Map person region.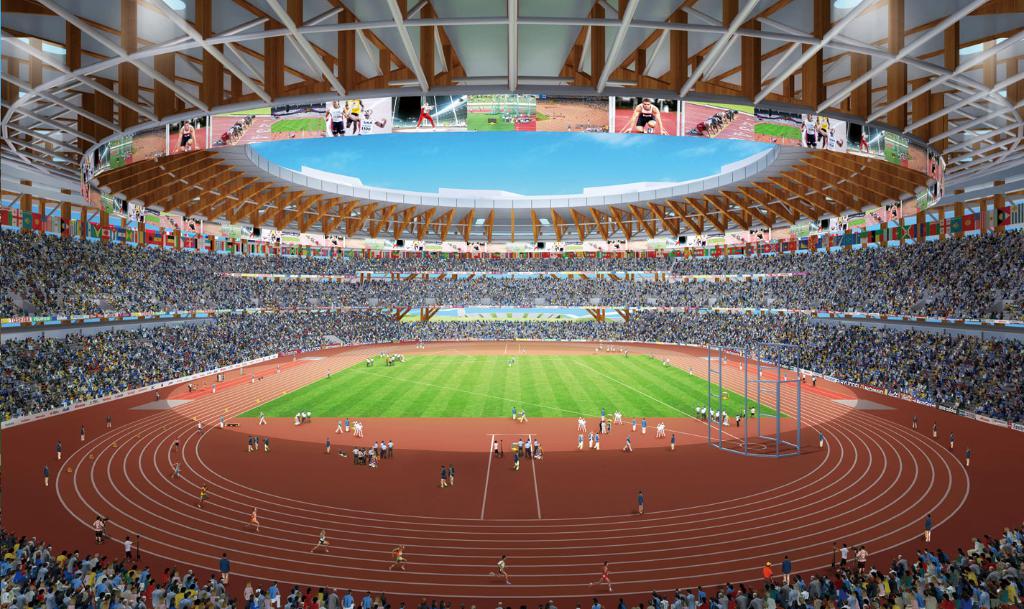
Mapped to crop(170, 458, 184, 478).
